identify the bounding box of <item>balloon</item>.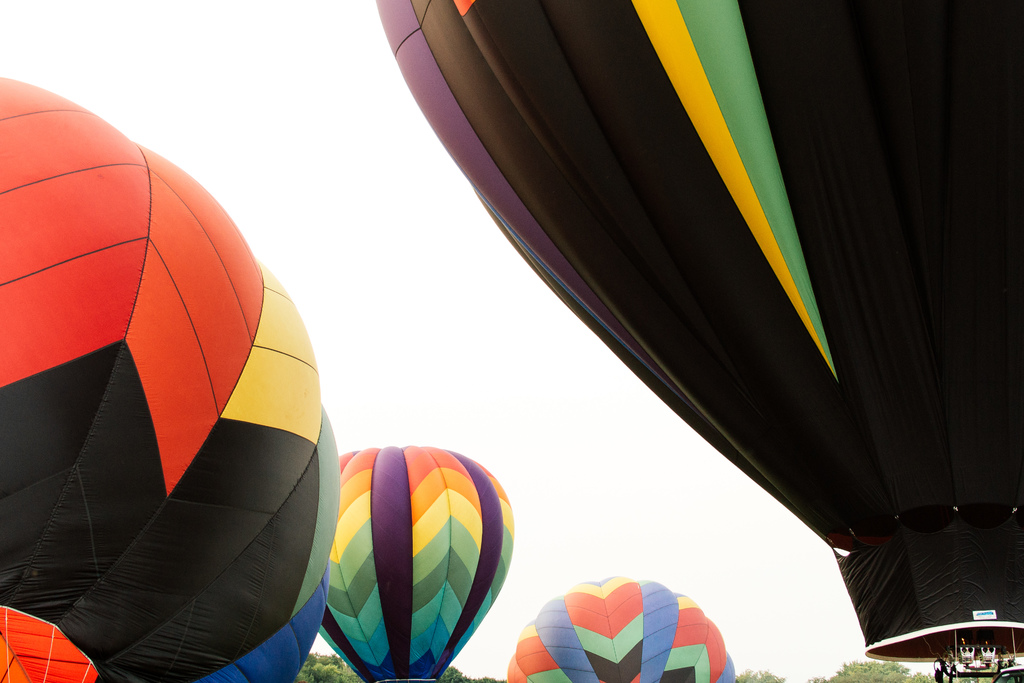
locate(0, 77, 341, 682).
